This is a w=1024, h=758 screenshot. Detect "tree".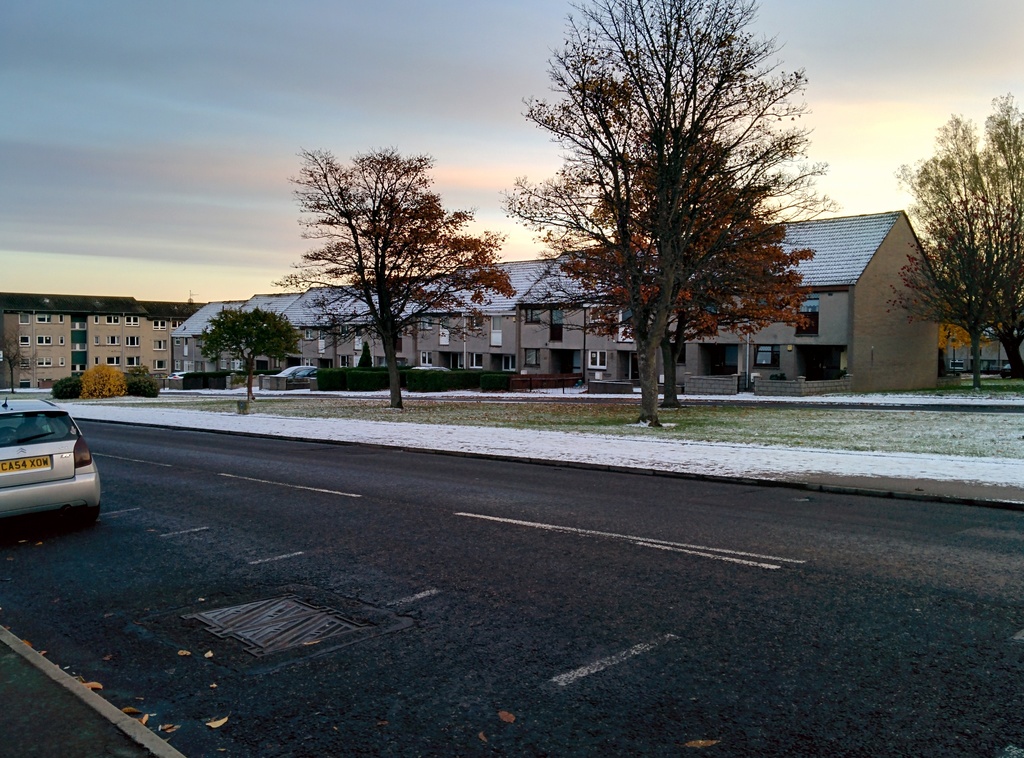
select_region(194, 302, 303, 401).
